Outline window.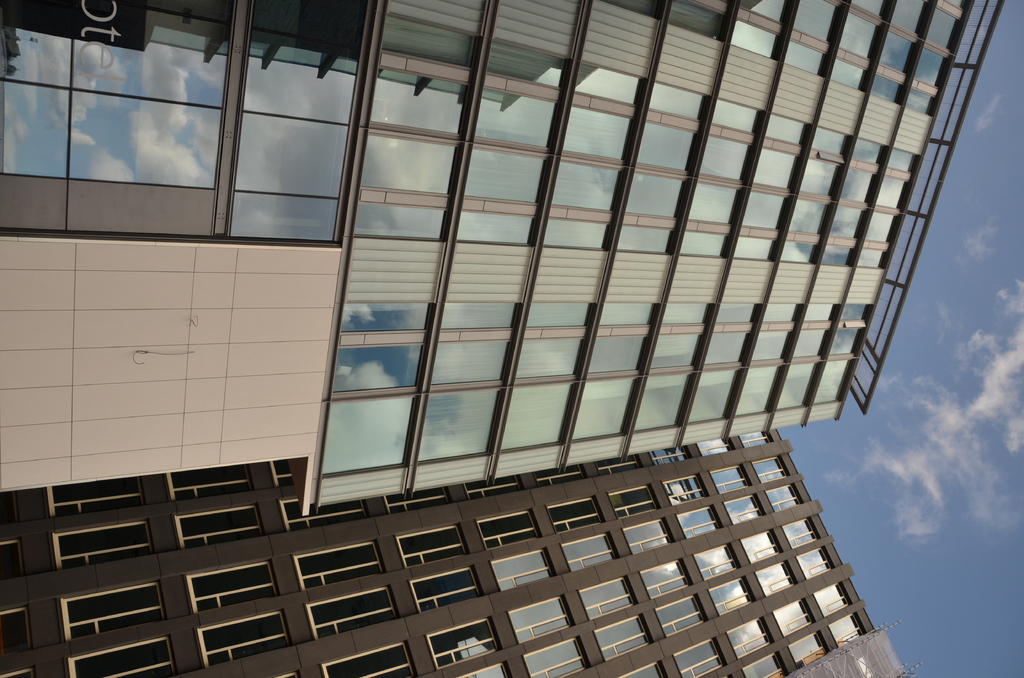
Outline: bbox(688, 542, 740, 581).
